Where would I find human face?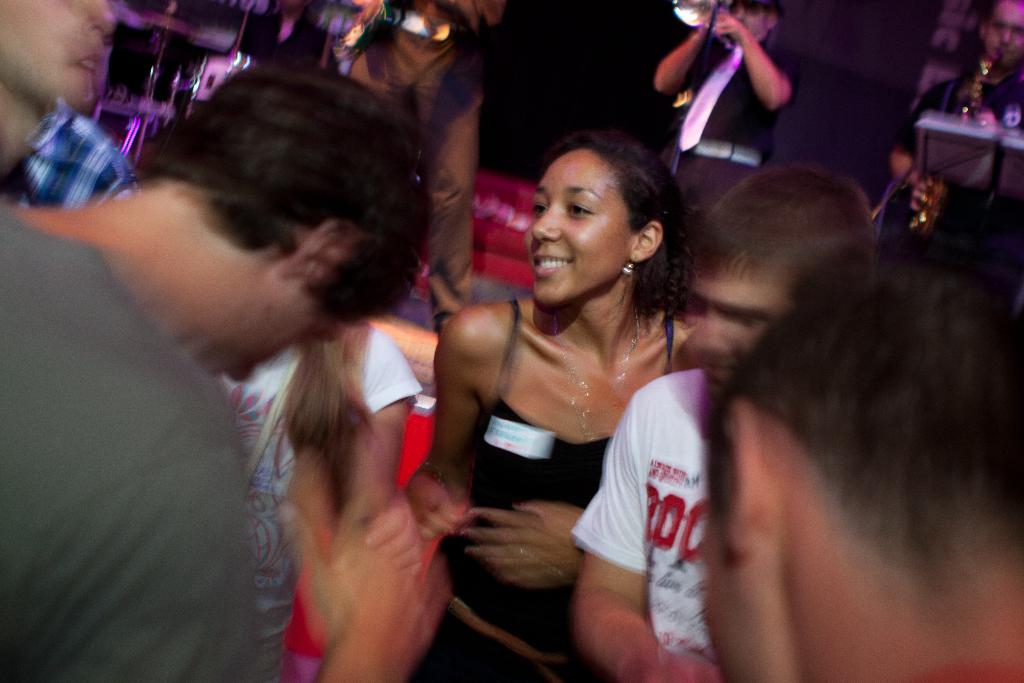
At 0 0 118 104.
